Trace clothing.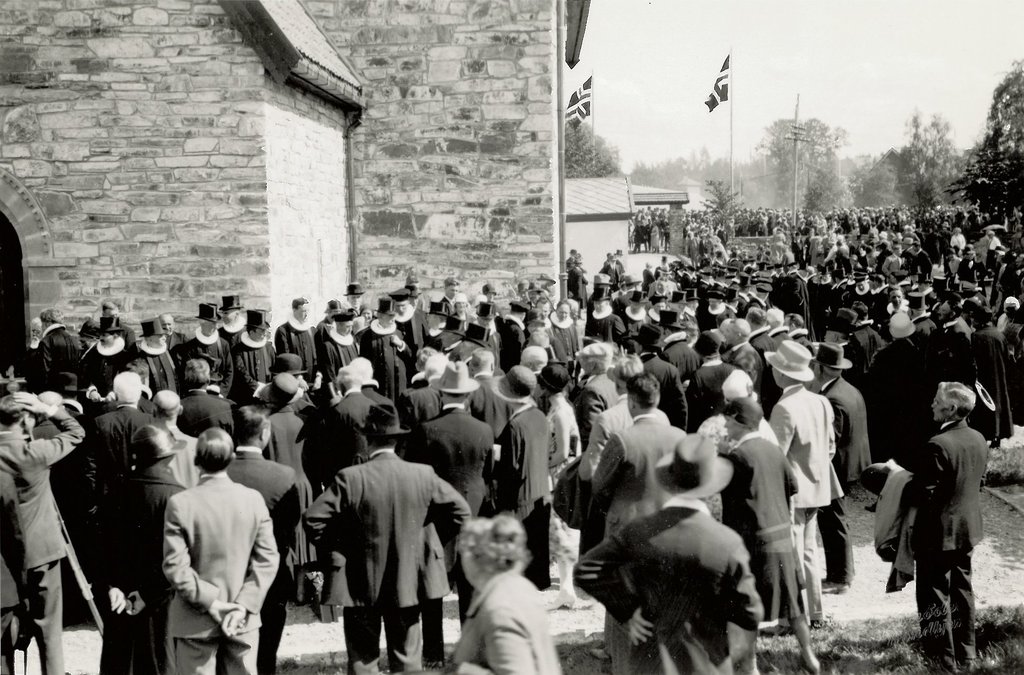
Traced to bbox(705, 433, 811, 631).
